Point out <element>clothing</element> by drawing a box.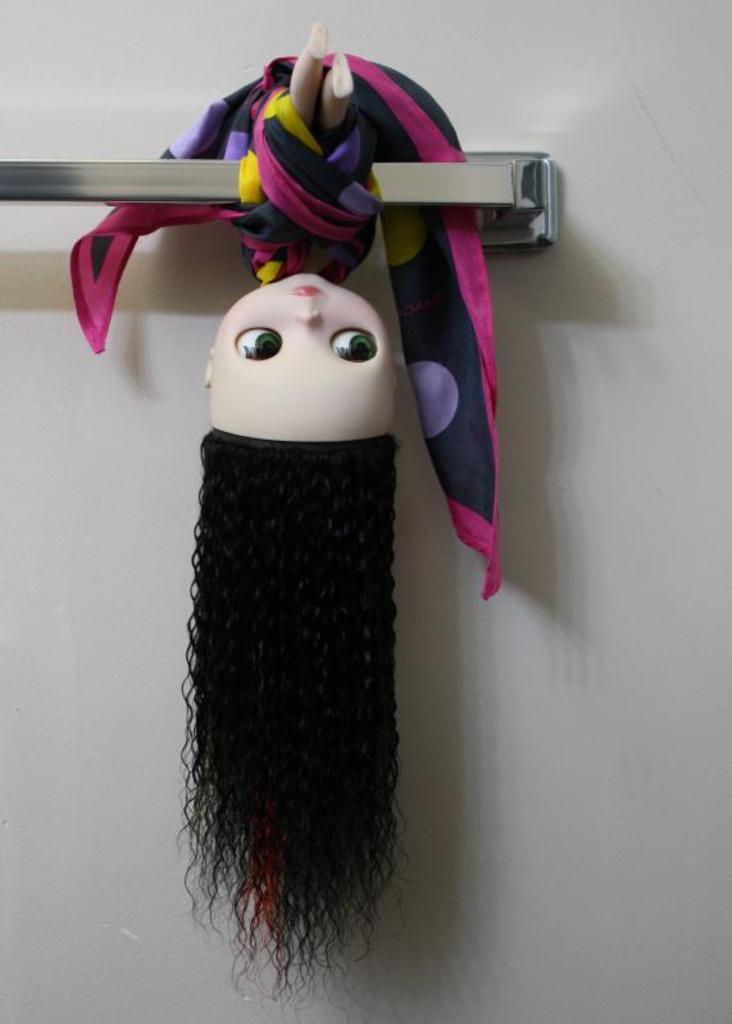
(x1=212, y1=86, x2=392, y2=270).
